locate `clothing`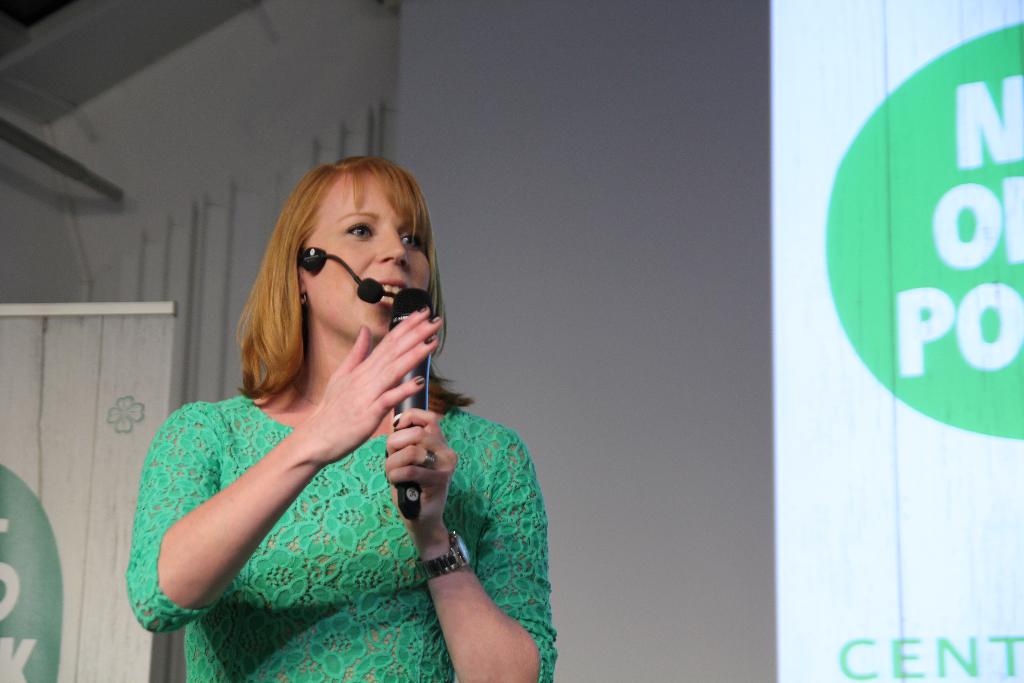
locate(125, 389, 557, 682)
